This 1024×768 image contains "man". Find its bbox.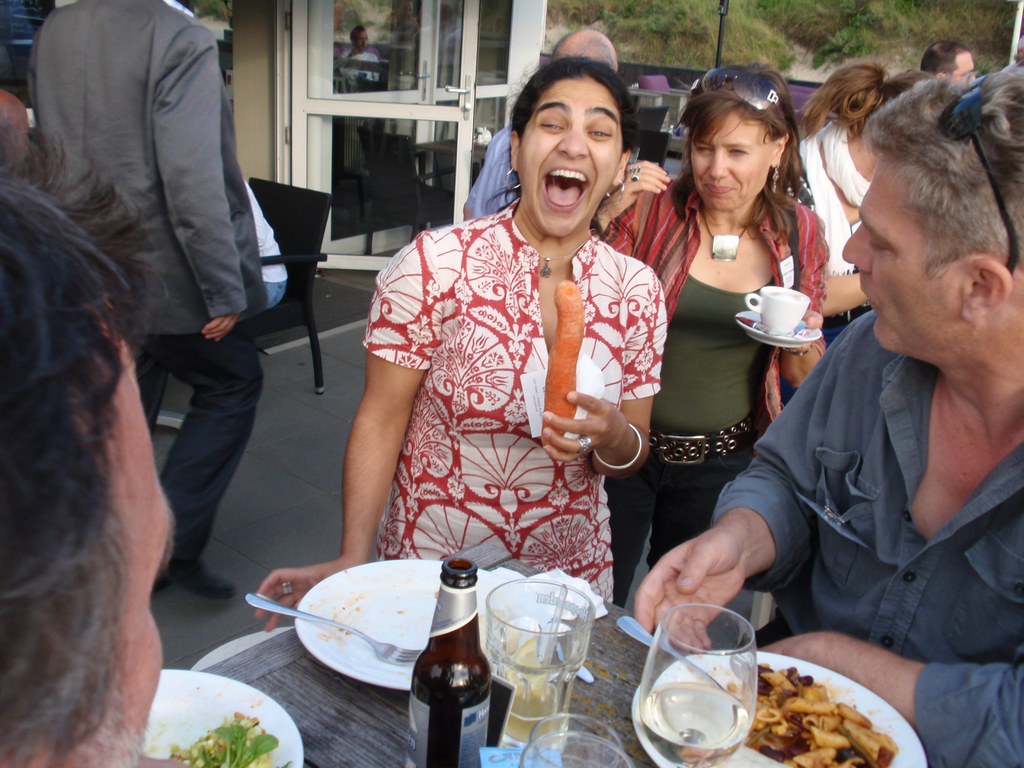
917/40/982/80.
